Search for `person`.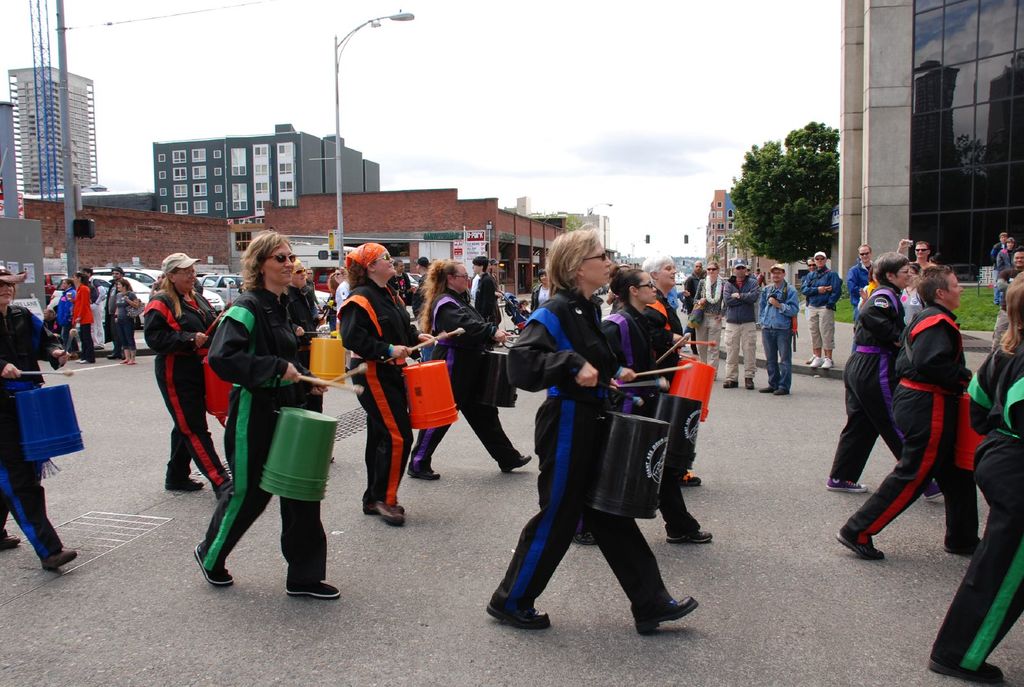
Found at (x1=465, y1=257, x2=512, y2=357).
